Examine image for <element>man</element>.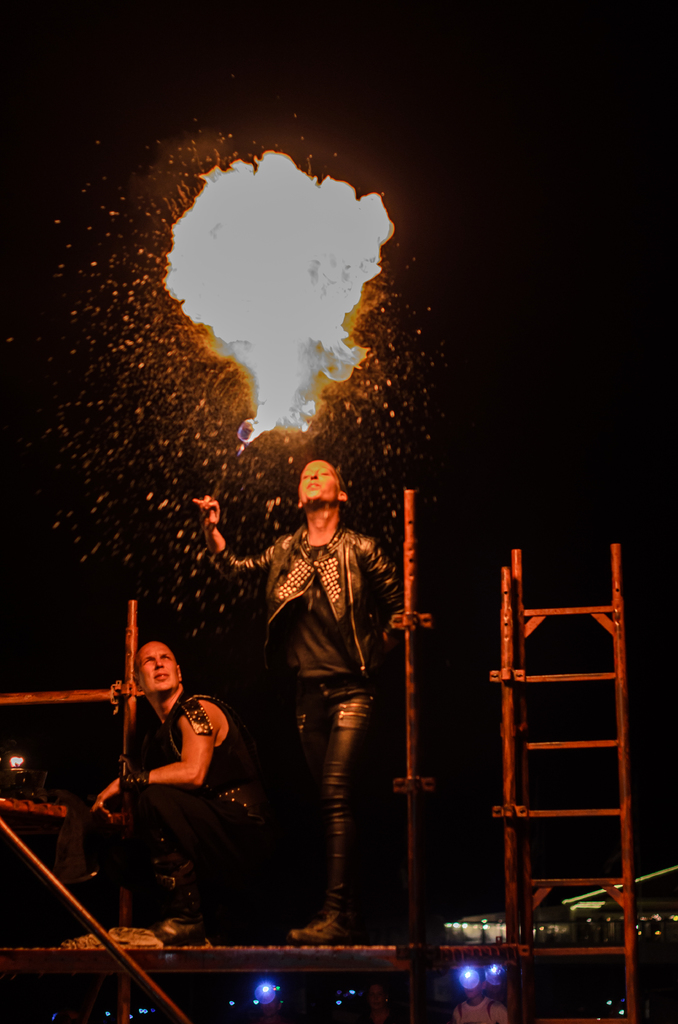
Examination result: bbox(453, 979, 512, 1023).
